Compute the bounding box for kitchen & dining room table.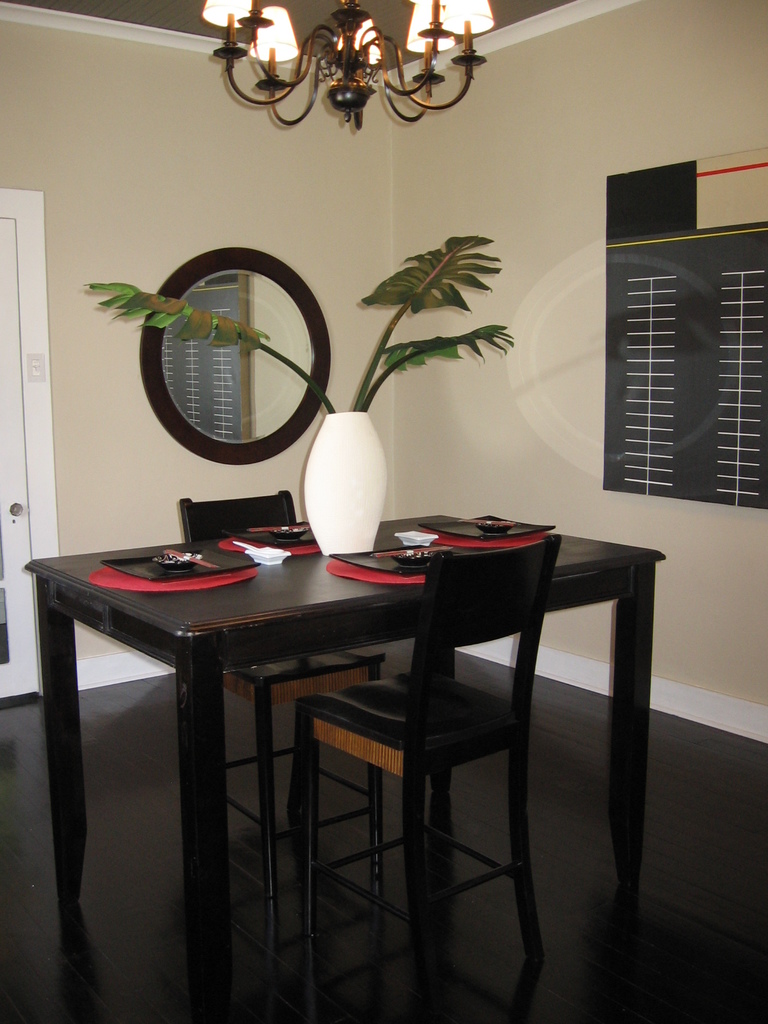
Rect(26, 483, 666, 990).
